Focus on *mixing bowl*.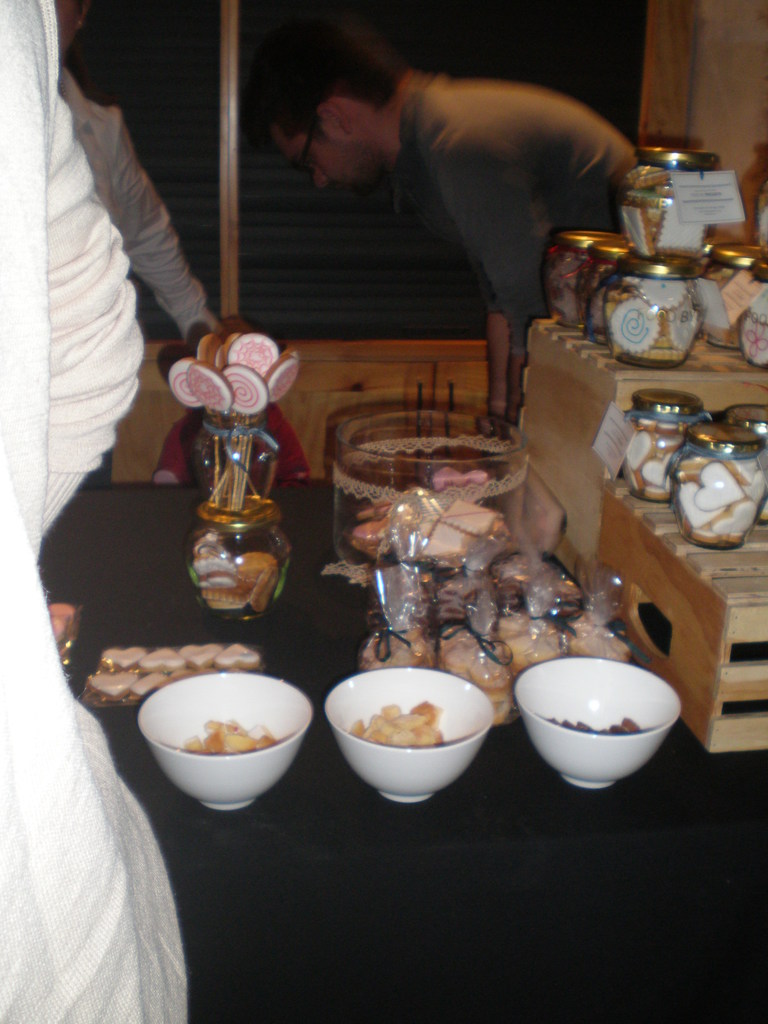
Focused at box=[518, 659, 681, 793].
